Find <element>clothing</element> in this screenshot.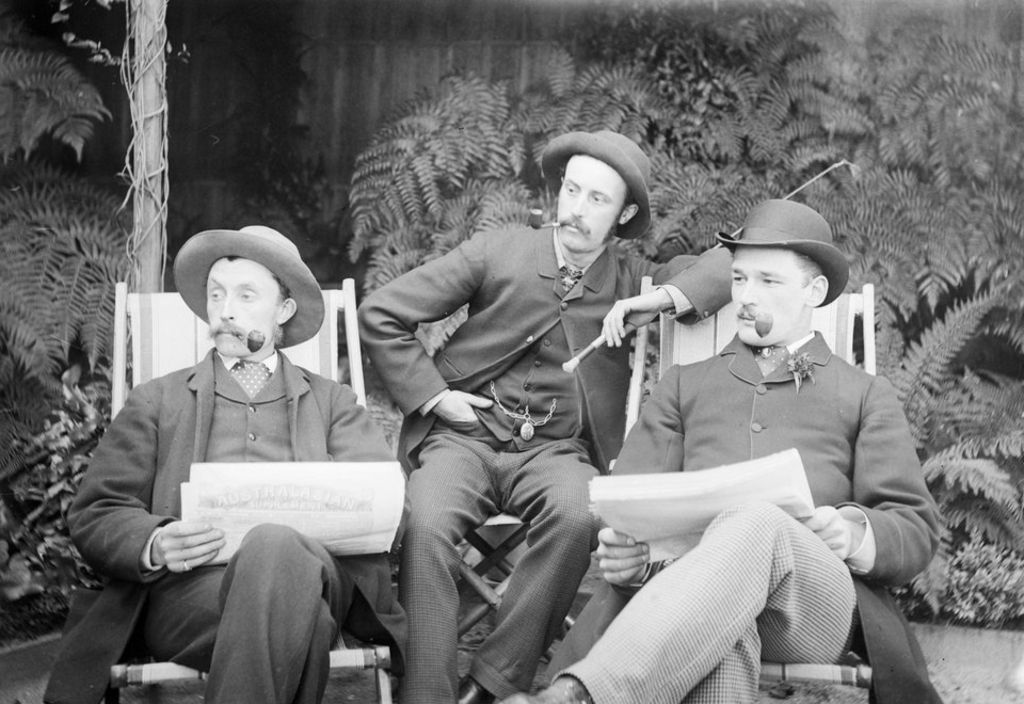
The bounding box for <element>clothing</element> is <box>355,224,735,703</box>.
